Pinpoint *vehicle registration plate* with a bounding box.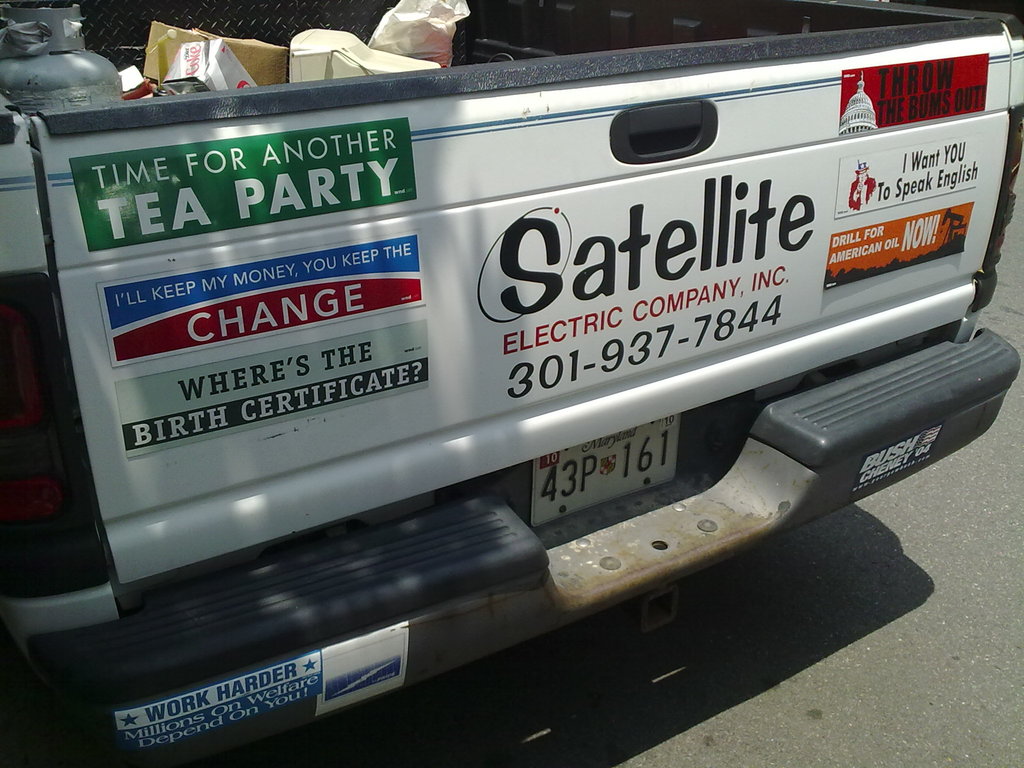
522/418/714/535.
